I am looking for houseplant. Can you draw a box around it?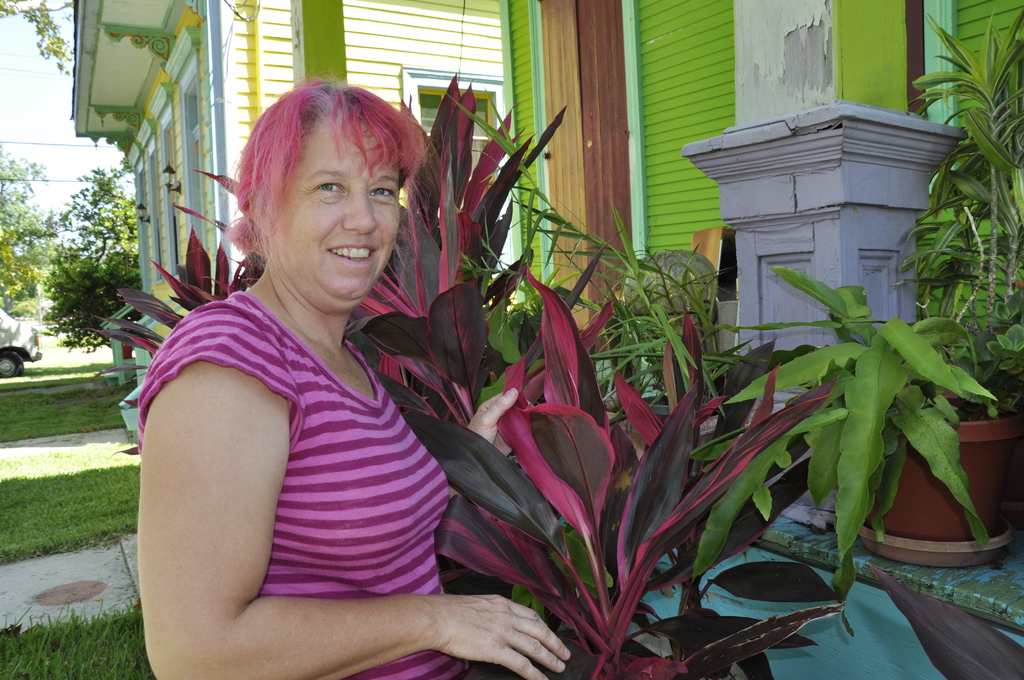
Sure, the bounding box is {"x1": 342, "y1": 70, "x2": 619, "y2": 425}.
